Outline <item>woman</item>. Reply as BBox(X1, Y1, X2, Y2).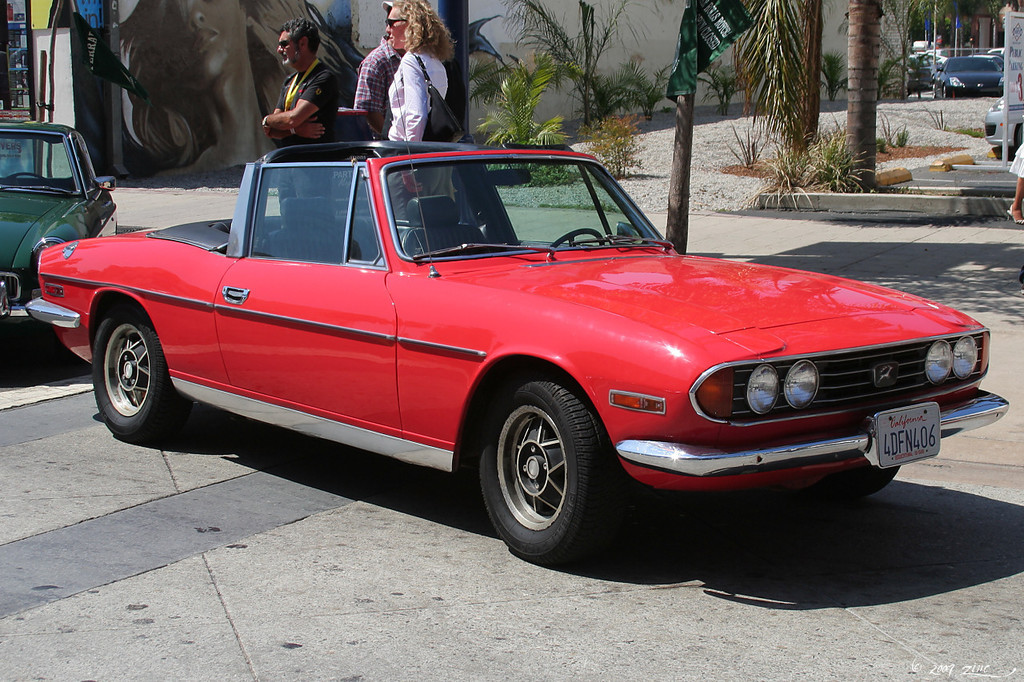
BBox(386, 0, 454, 217).
